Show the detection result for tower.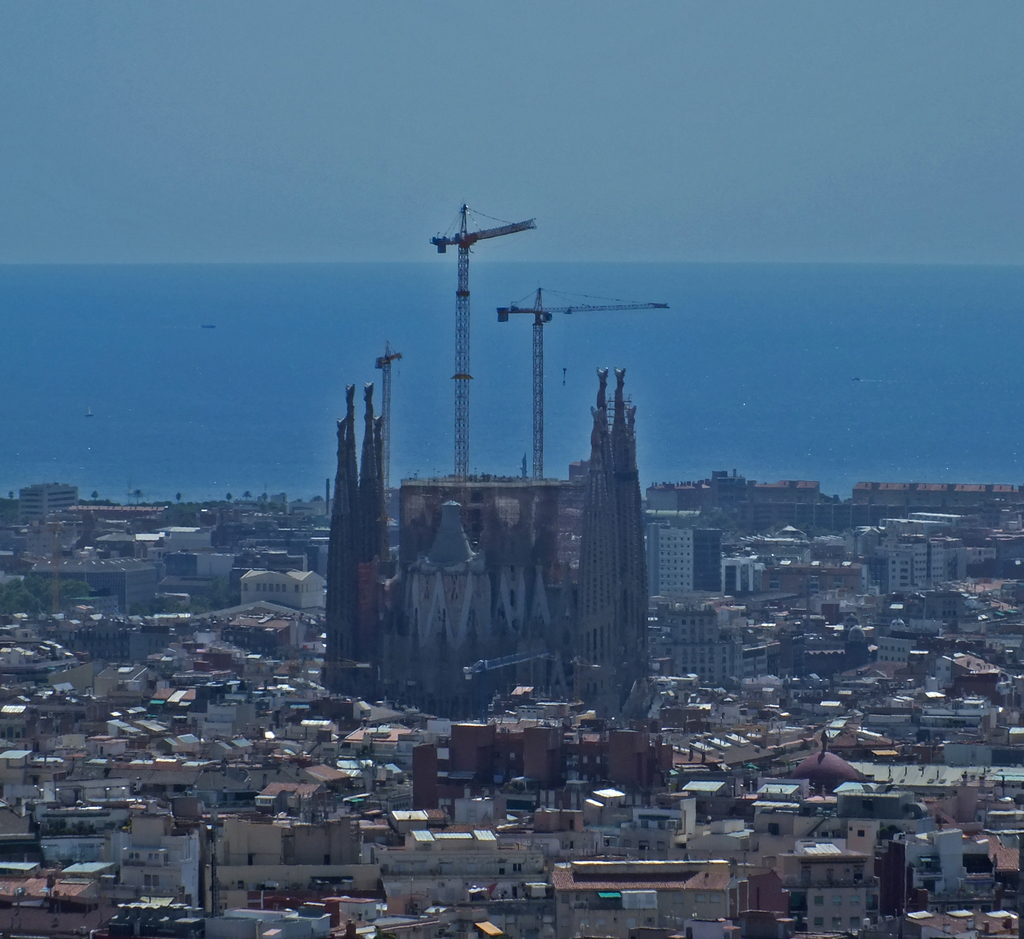
BBox(879, 611, 918, 669).
